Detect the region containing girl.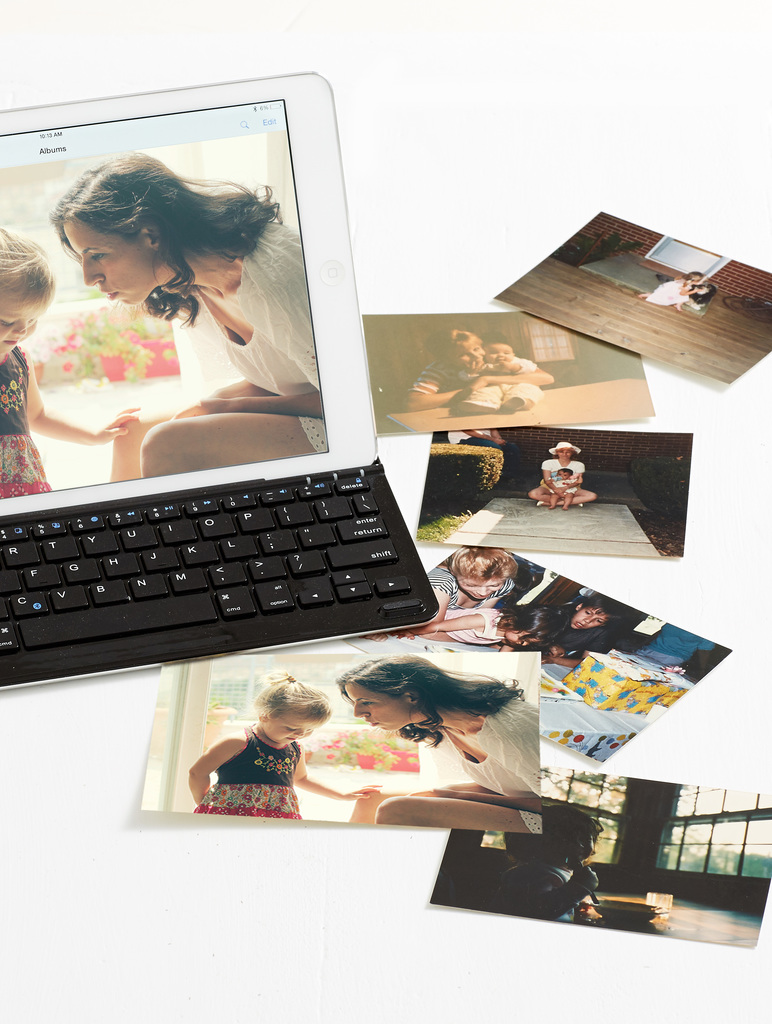
rect(190, 668, 383, 818).
